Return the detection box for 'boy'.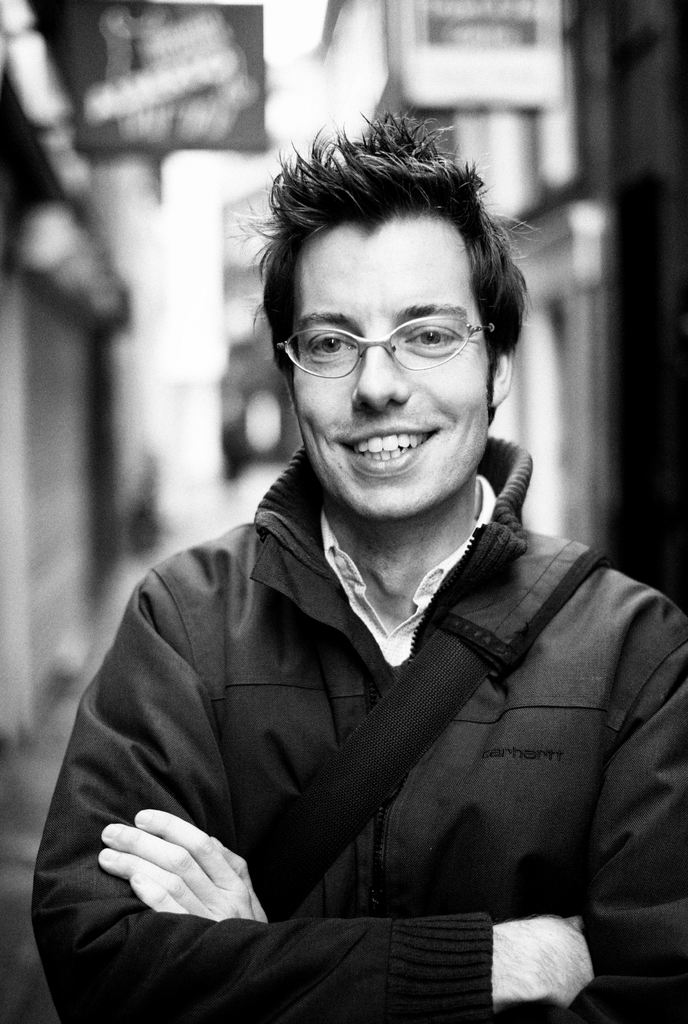
box(37, 101, 687, 1023).
